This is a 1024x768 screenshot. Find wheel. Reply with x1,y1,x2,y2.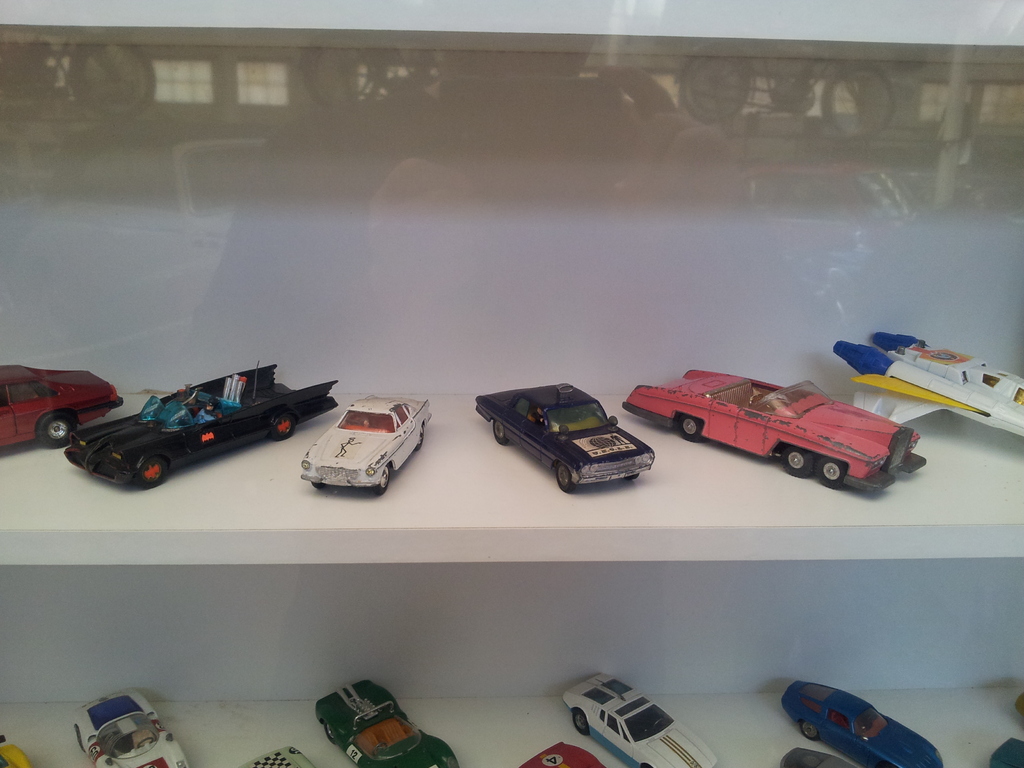
492,417,511,447.
